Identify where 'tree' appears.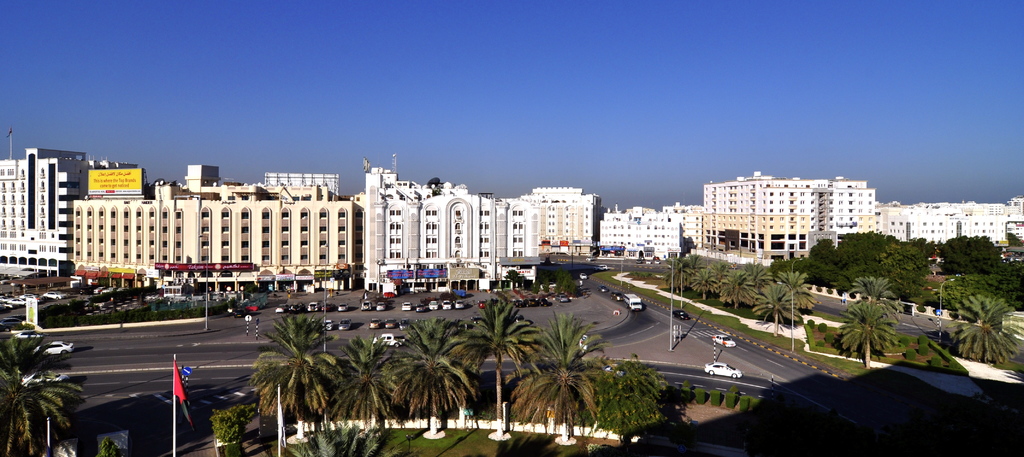
Appears at rect(595, 362, 669, 437).
